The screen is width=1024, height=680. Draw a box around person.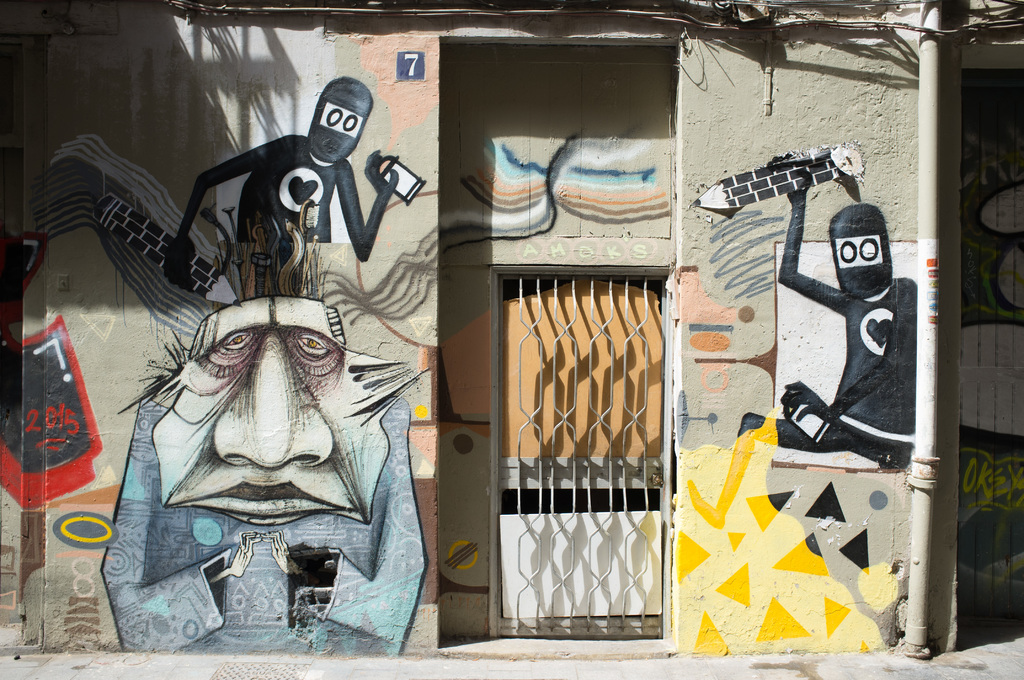
<box>104,209,406,638</box>.
